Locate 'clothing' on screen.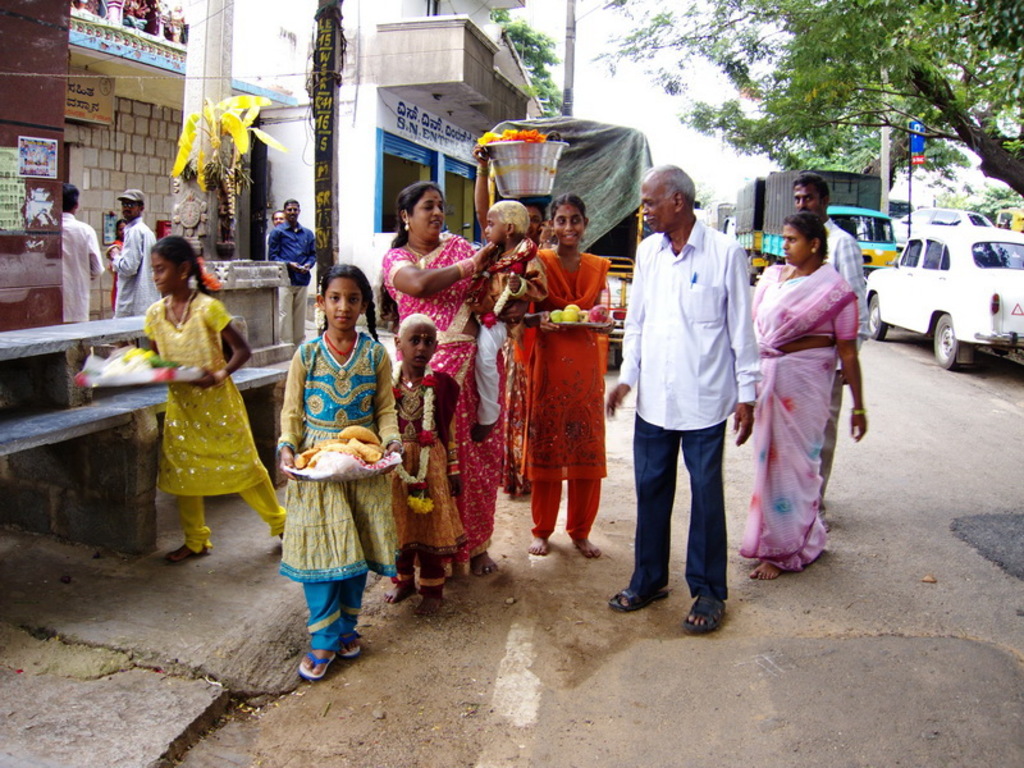
On screen at 269,220,312,361.
